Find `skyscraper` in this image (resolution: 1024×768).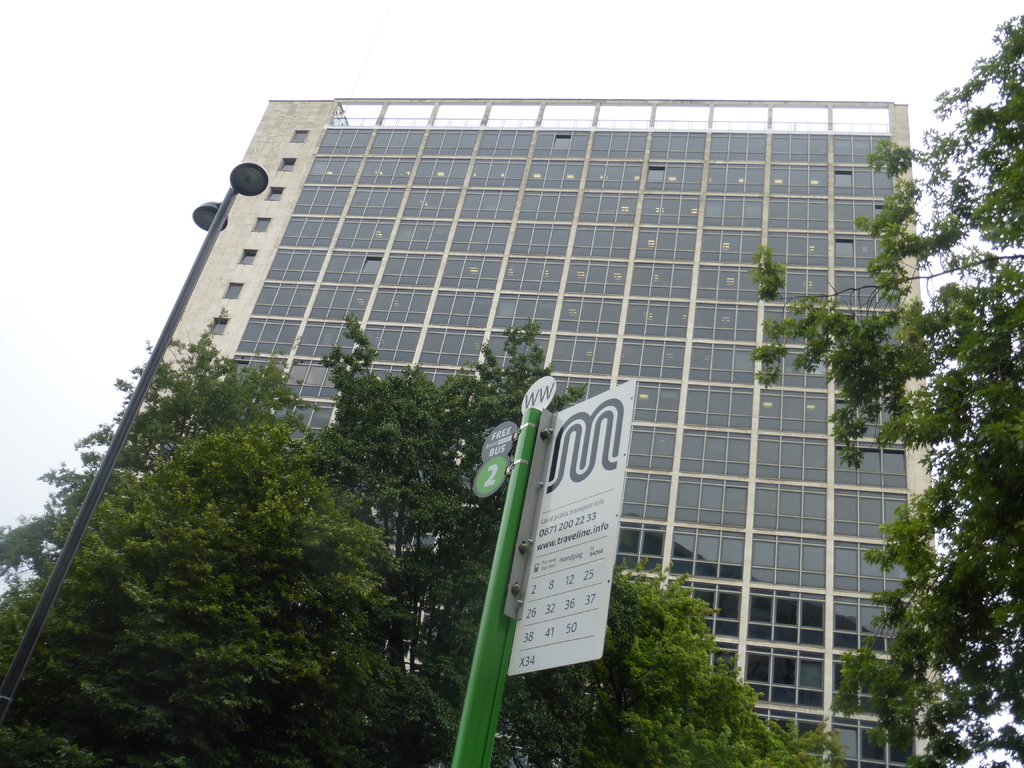
{"left": 148, "top": 63, "right": 926, "bottom": 560}.
